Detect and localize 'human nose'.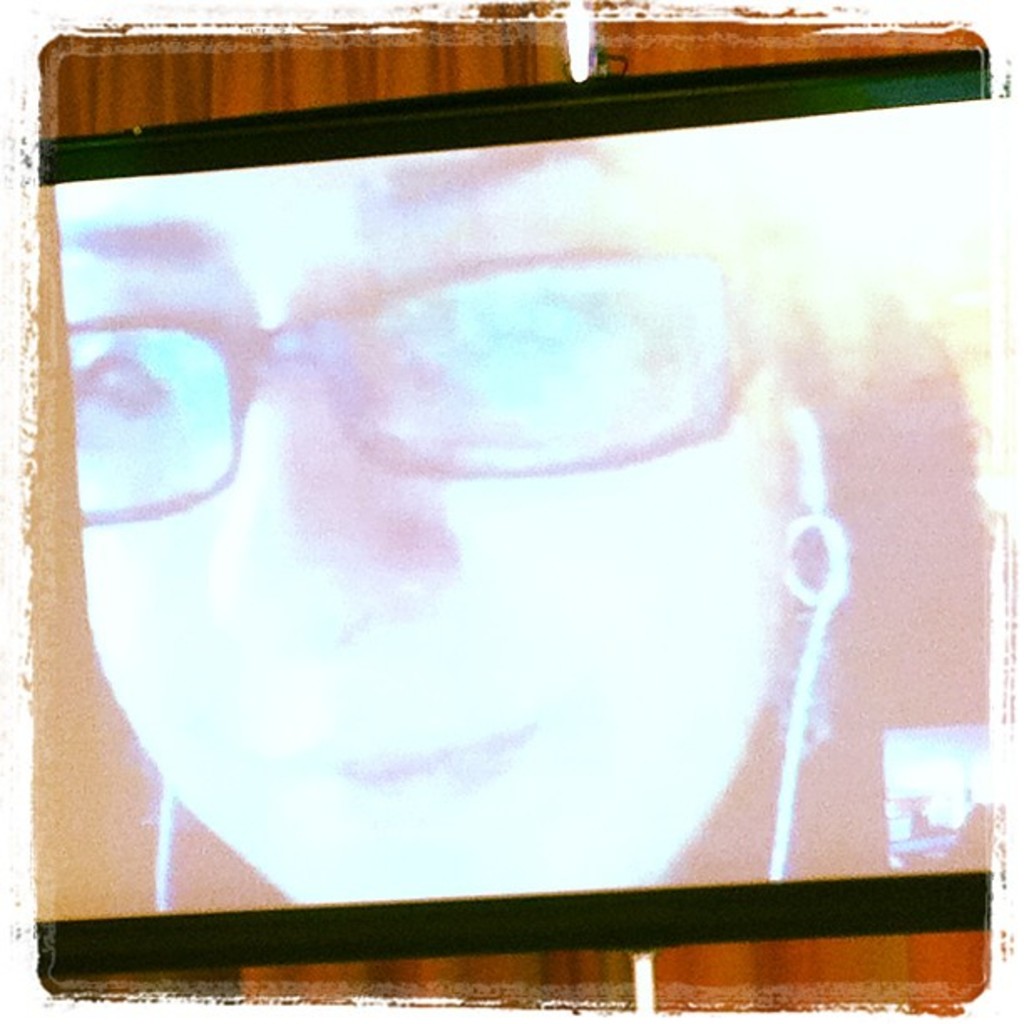
Localized at [206,289,457,668].
